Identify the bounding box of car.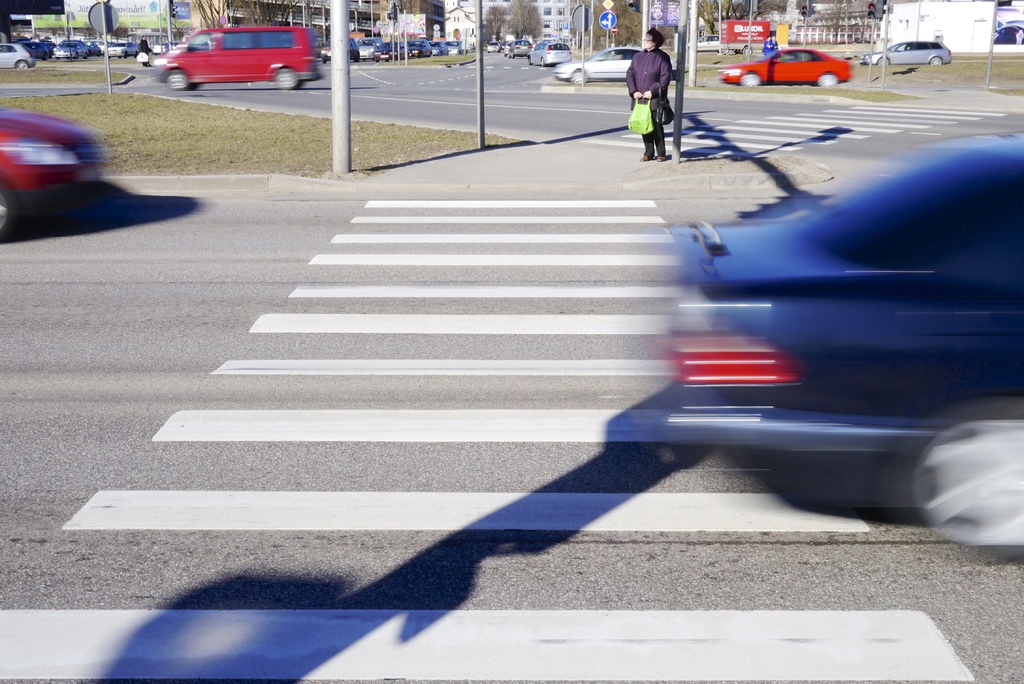
<box>528,44,570,68</box>.
